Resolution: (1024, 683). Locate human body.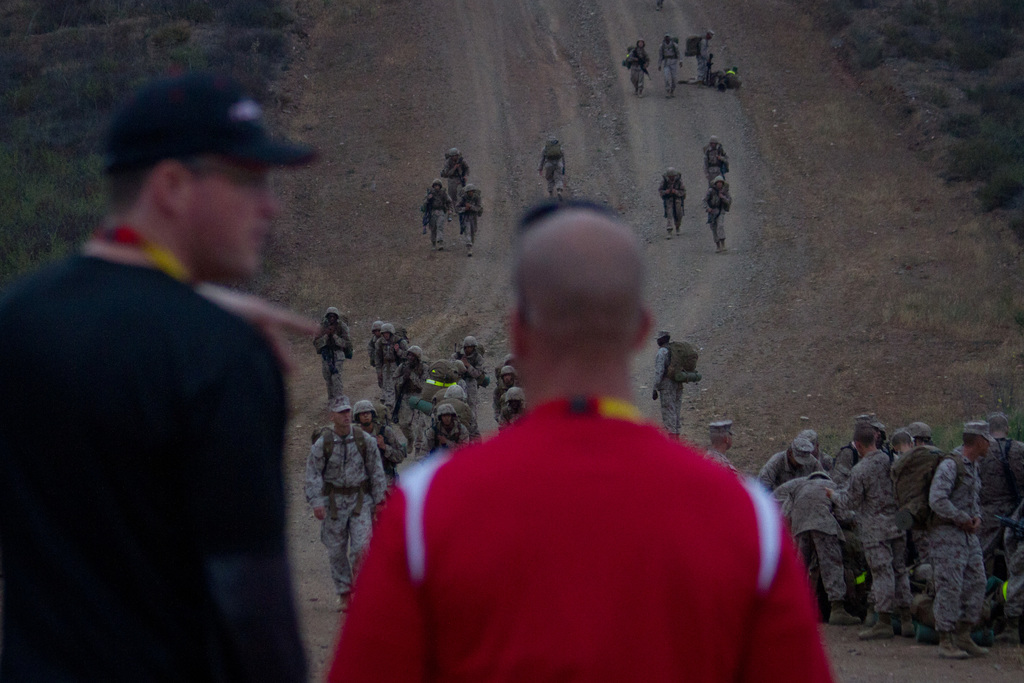
(left=312, top=309, right=359, bottom=409).
